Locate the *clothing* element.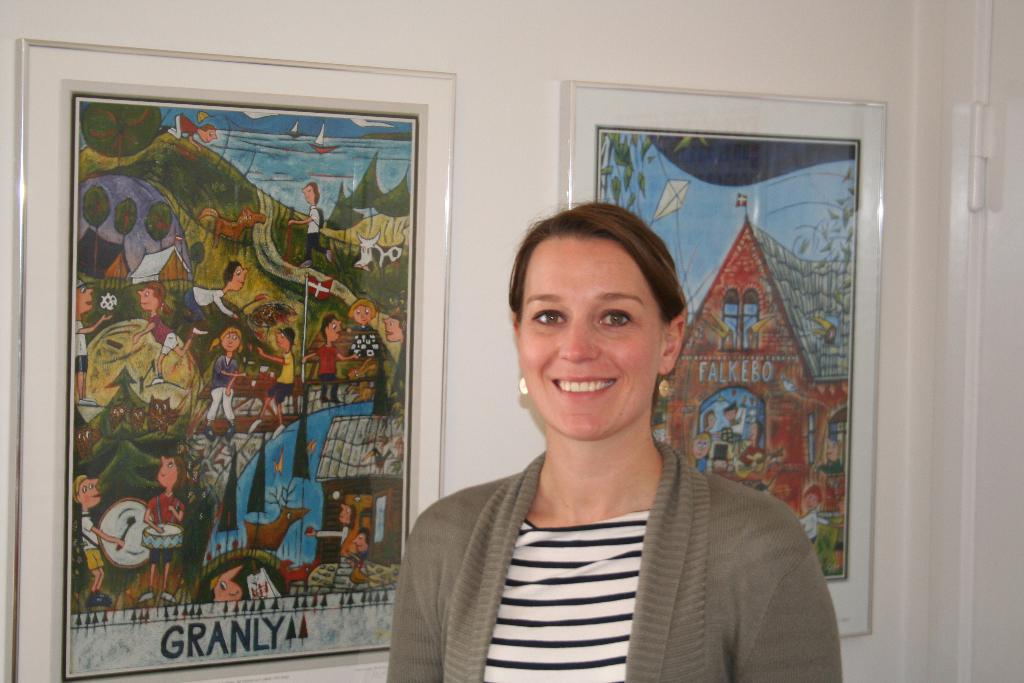
Element bbox: BBox(81, 505, 103, 571).
